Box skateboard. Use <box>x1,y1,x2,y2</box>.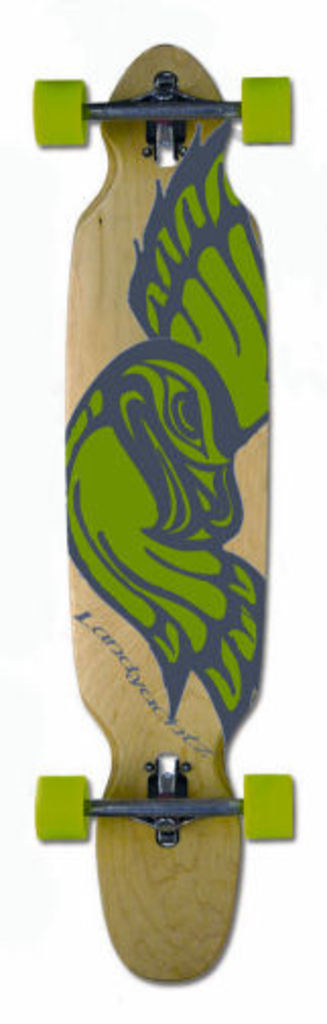
<box>32,41,299,991</box>.
